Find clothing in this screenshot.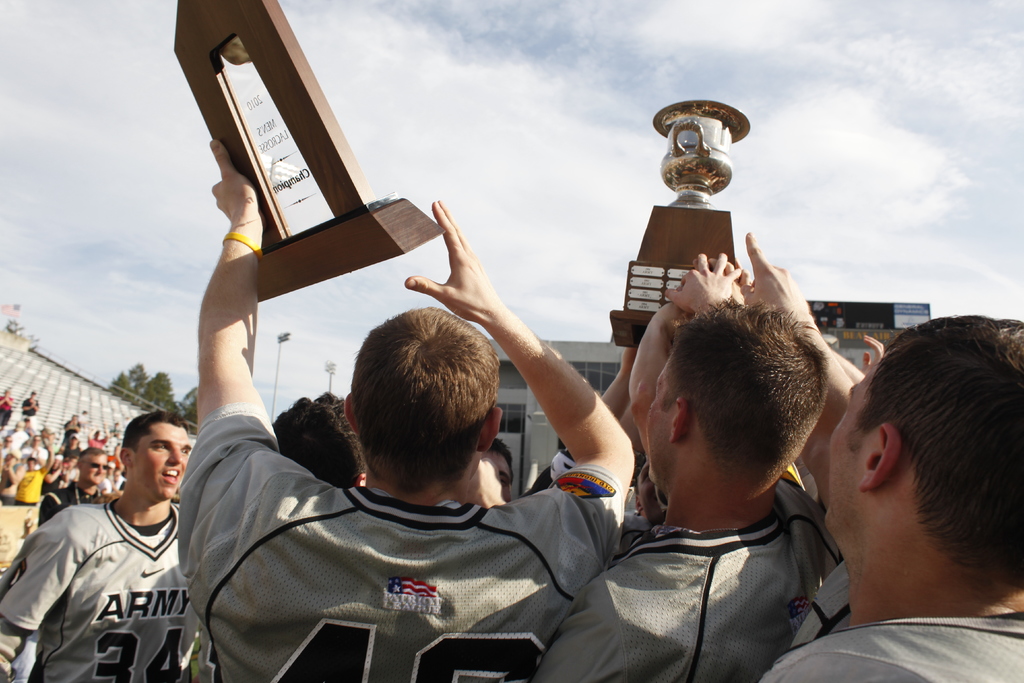
The bounding box for clothing is locate(35, 477, 110, 531).
